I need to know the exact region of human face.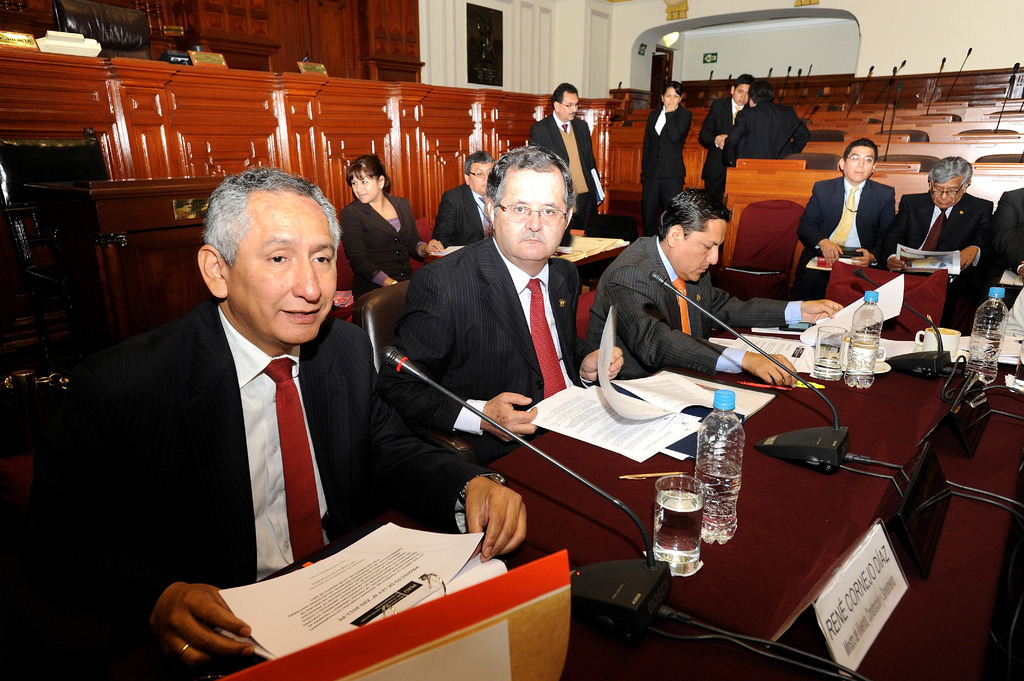
Region: box(554, 88, 578, 125).
